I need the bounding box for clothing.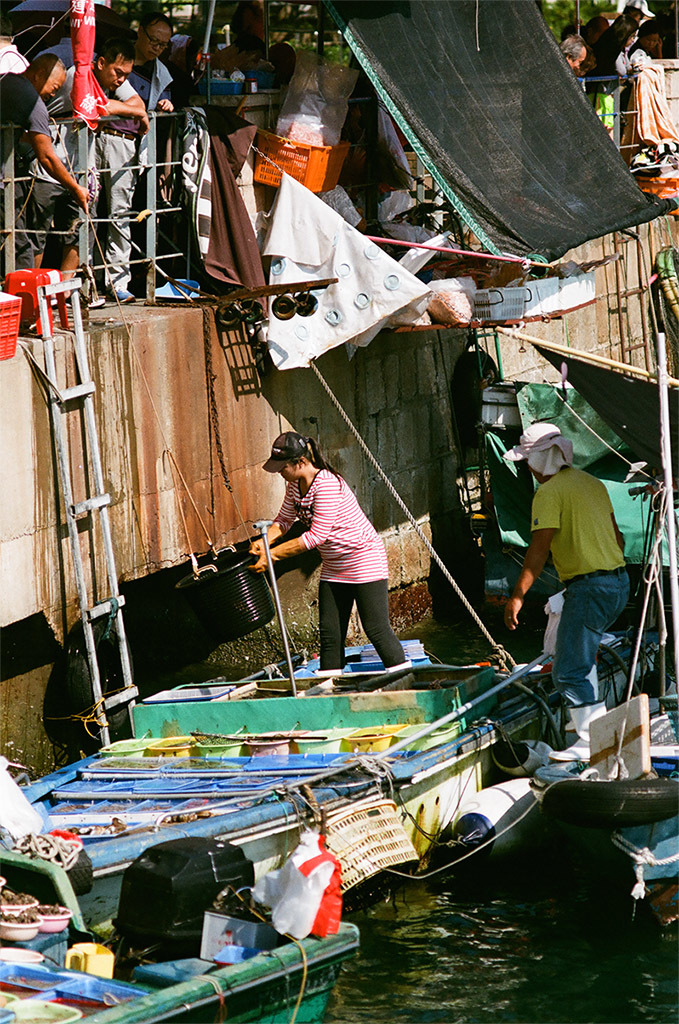
Here it is: x1=619 y1=24 x2=669 y2=154.
